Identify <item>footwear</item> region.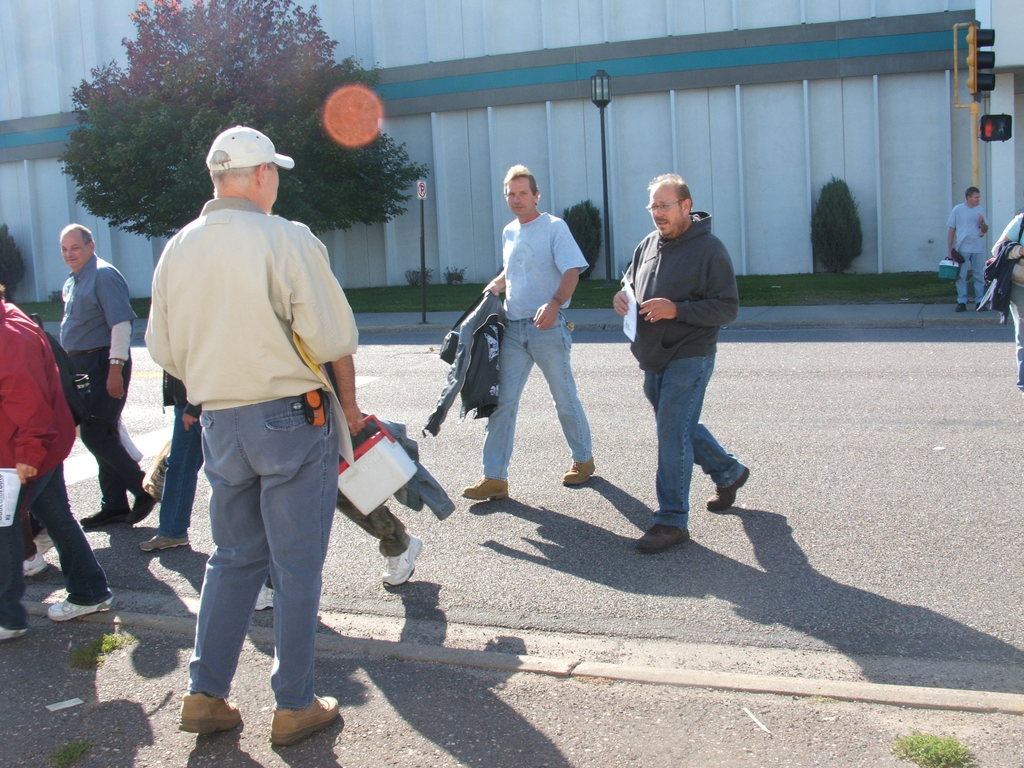
Region: <region>268, 703, 339, 748</region>.
